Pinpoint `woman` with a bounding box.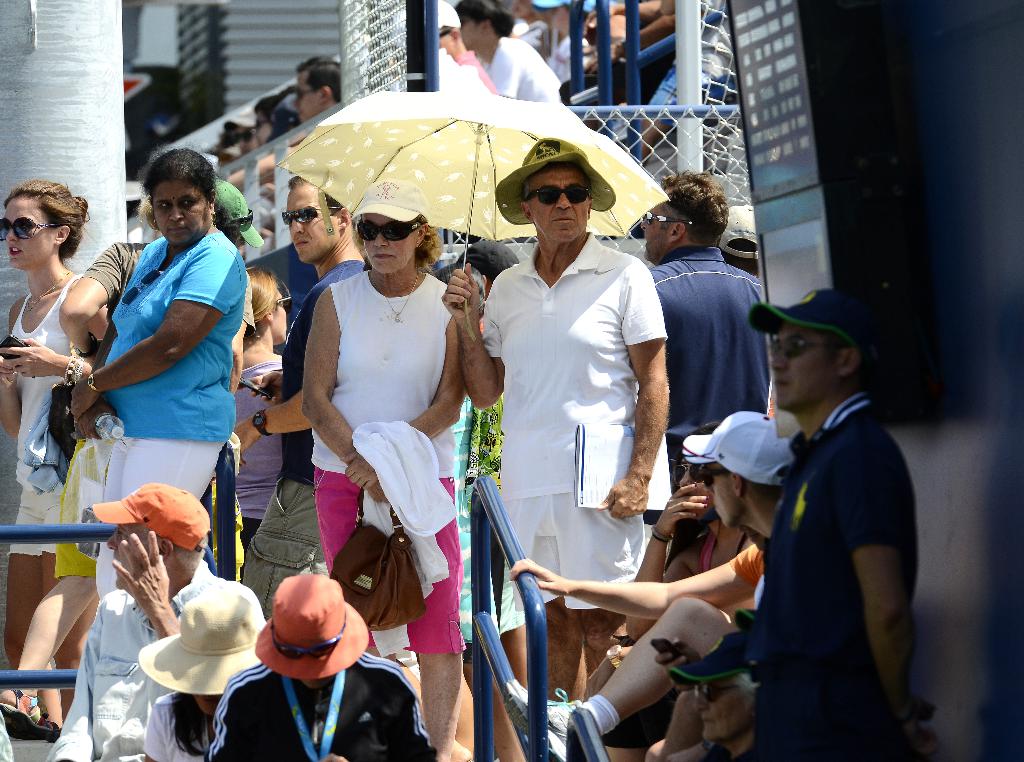
<box>227,261,304,590</box>.
